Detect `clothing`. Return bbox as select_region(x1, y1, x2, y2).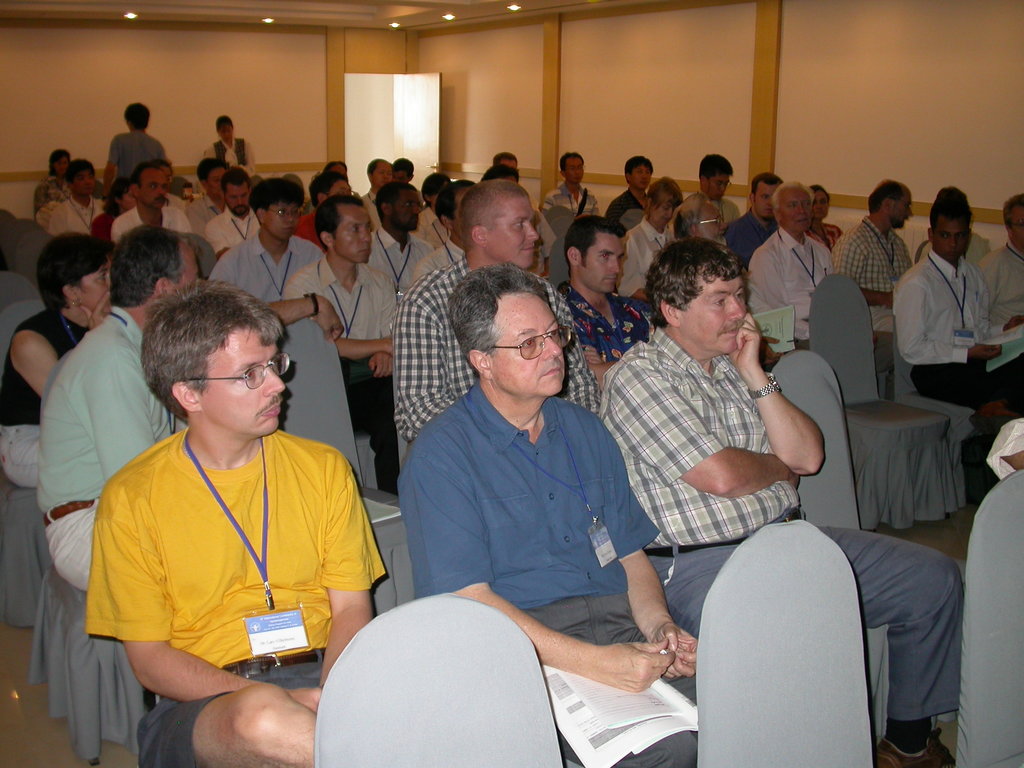
select_region(206, 132, 253, 177).
